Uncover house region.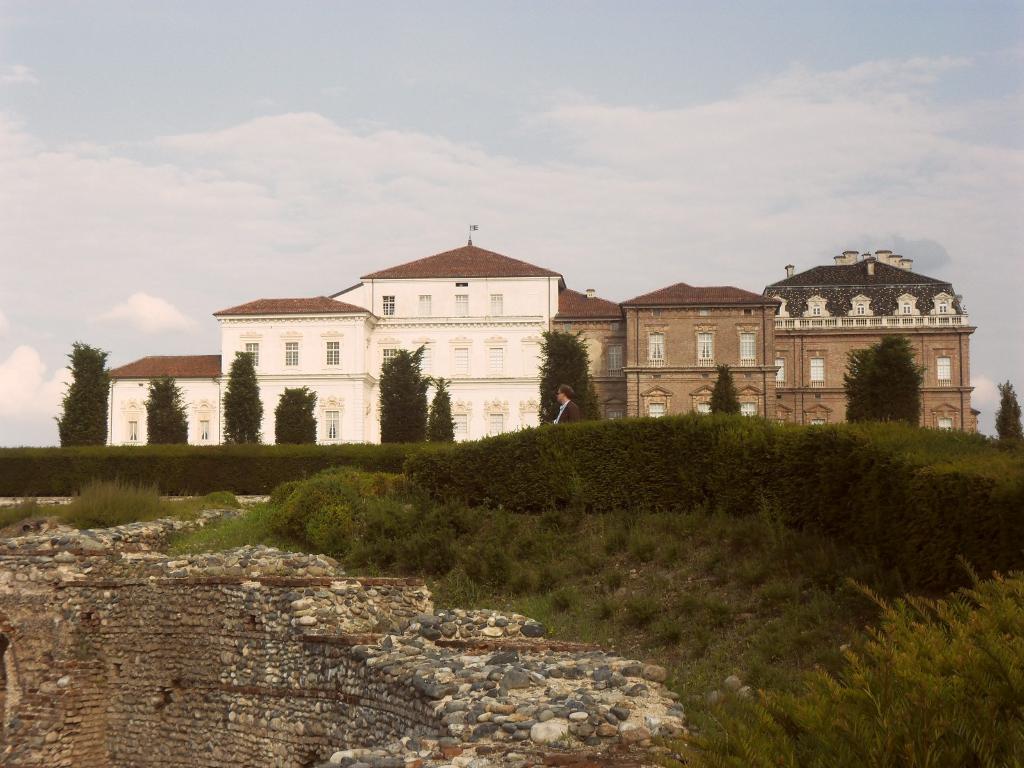
Uncovered: 554 278 628 415.
